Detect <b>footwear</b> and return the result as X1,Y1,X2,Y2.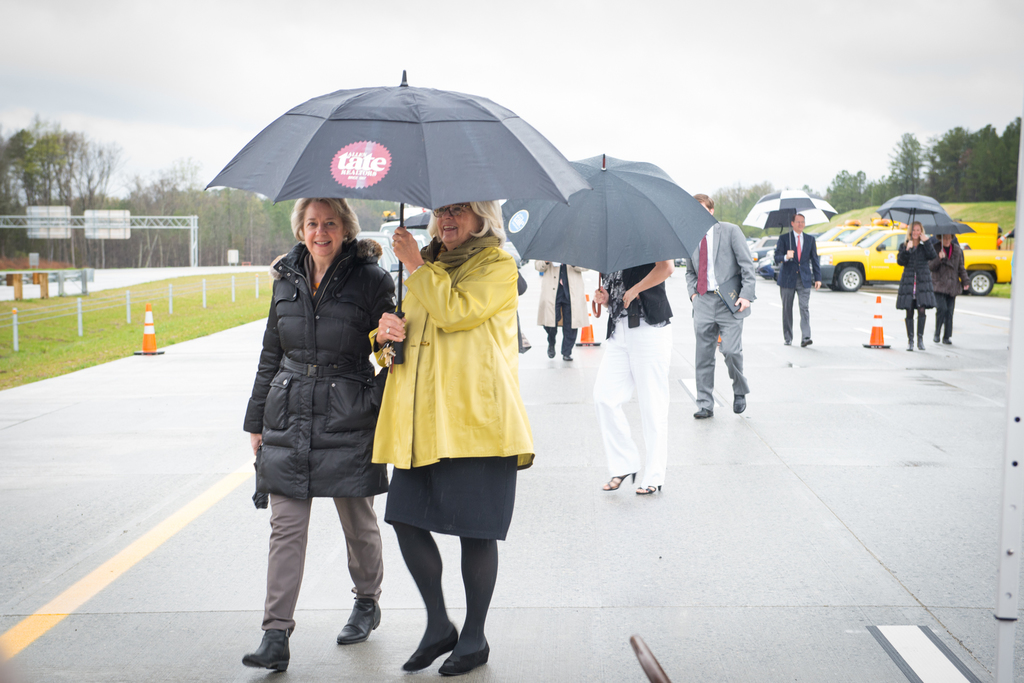
940,339,950,343.
